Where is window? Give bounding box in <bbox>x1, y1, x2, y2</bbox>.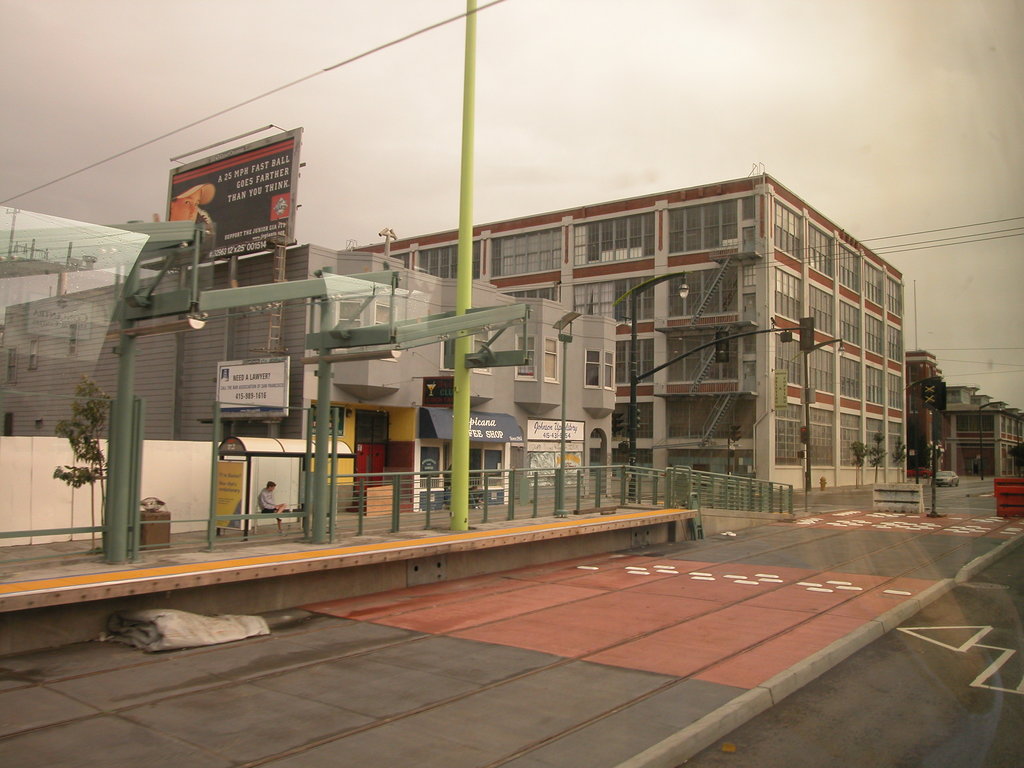
<bbox>618, 337, 654, 384</bbox>.
